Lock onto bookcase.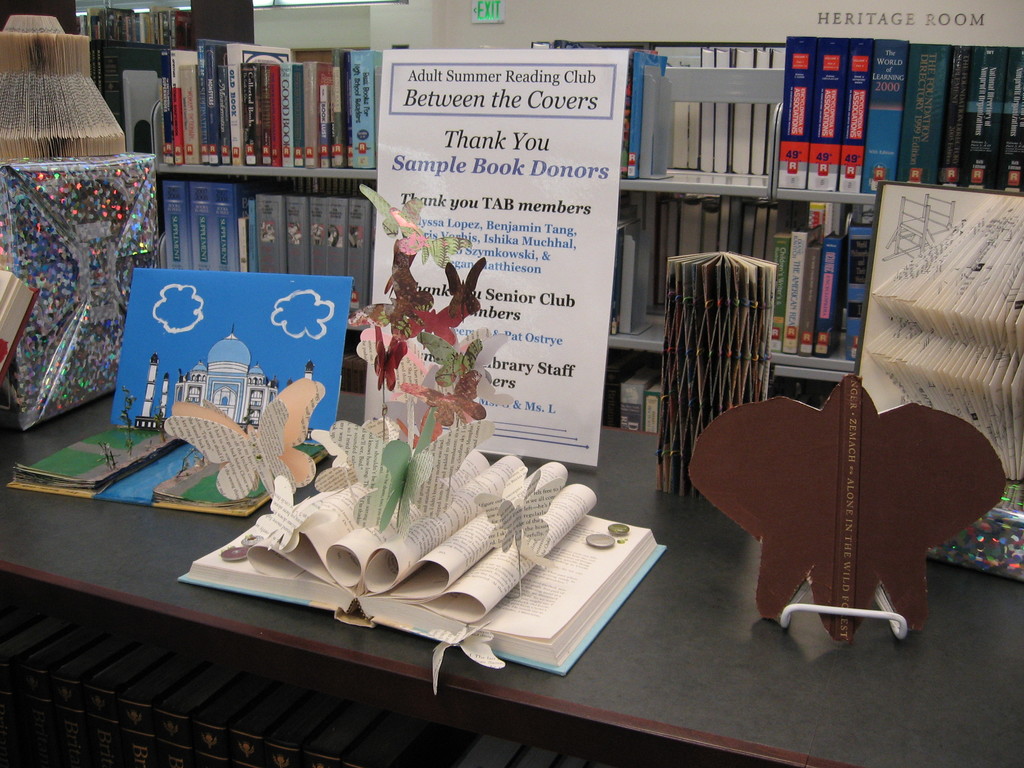
Locked: 2:346:1023:767.
